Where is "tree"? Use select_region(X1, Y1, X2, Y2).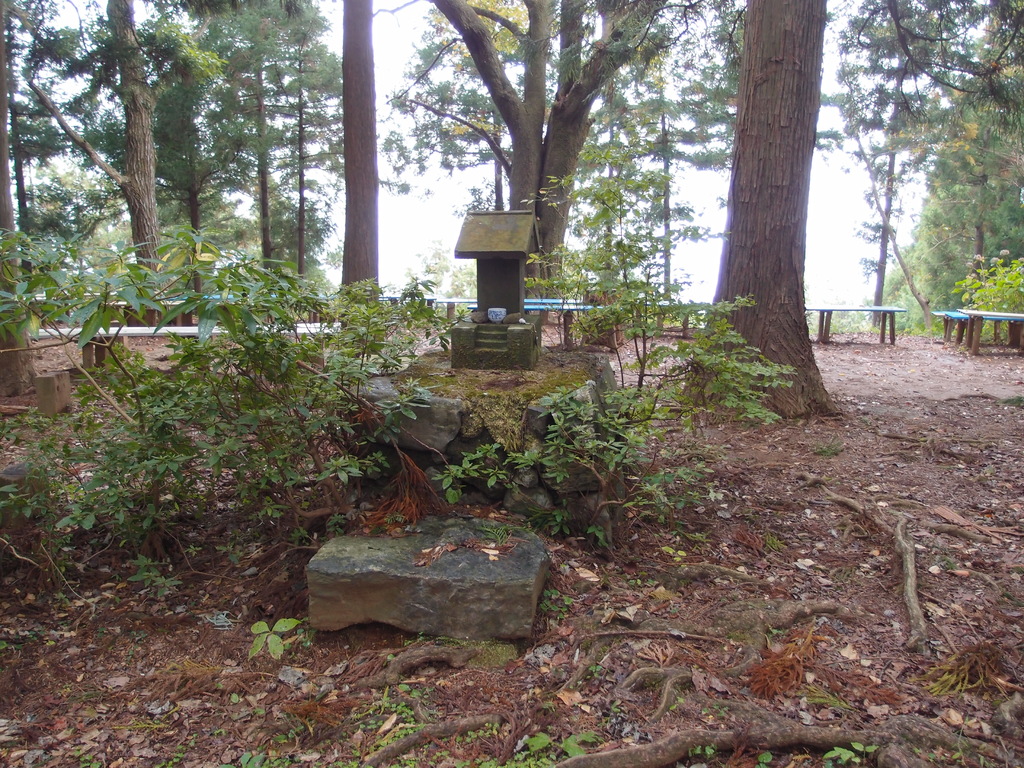
select_region(335, 0, 388, 311).
